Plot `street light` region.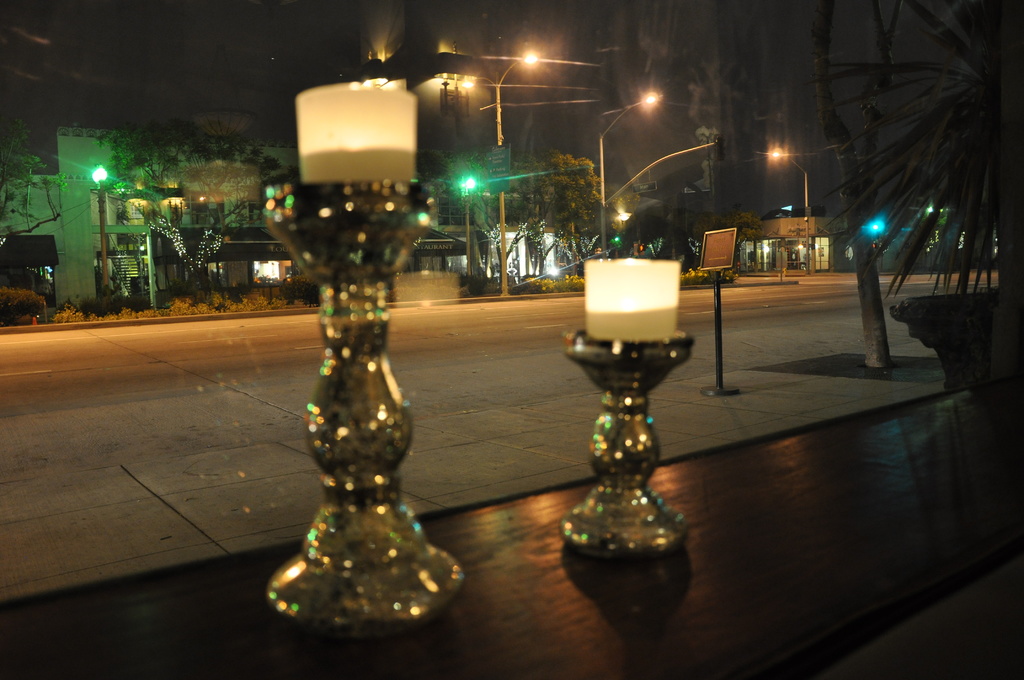
Plotted at 769/143/810/275.
